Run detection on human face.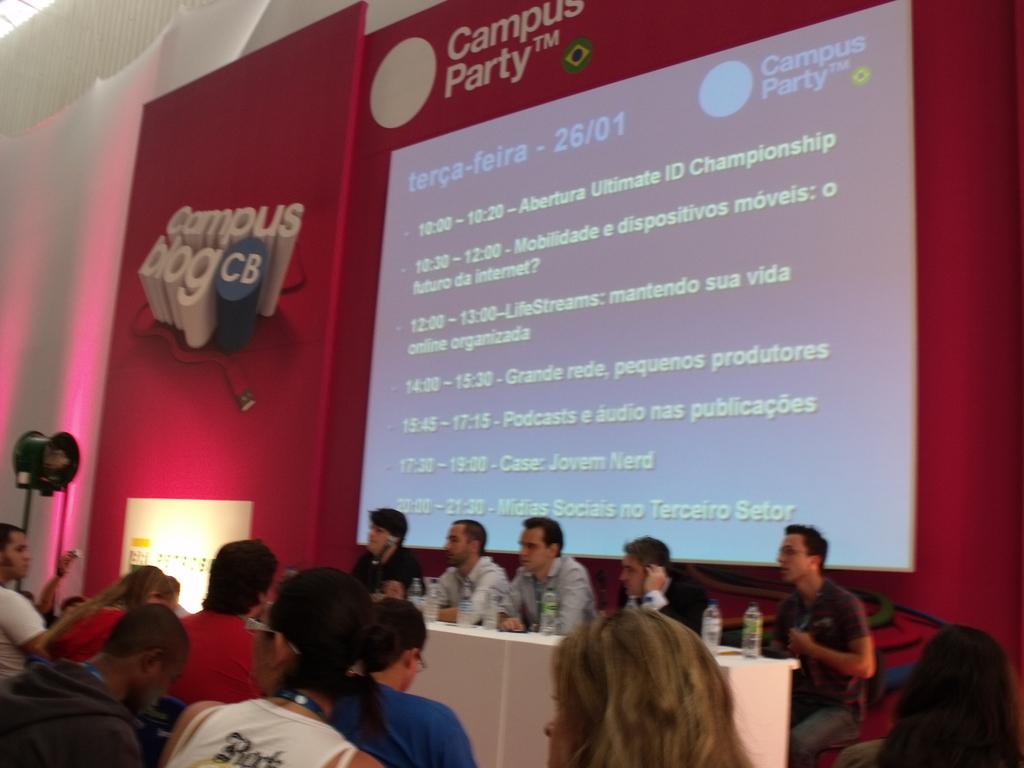
Result: x1=3 y1=532 x2=30 y2=580.
